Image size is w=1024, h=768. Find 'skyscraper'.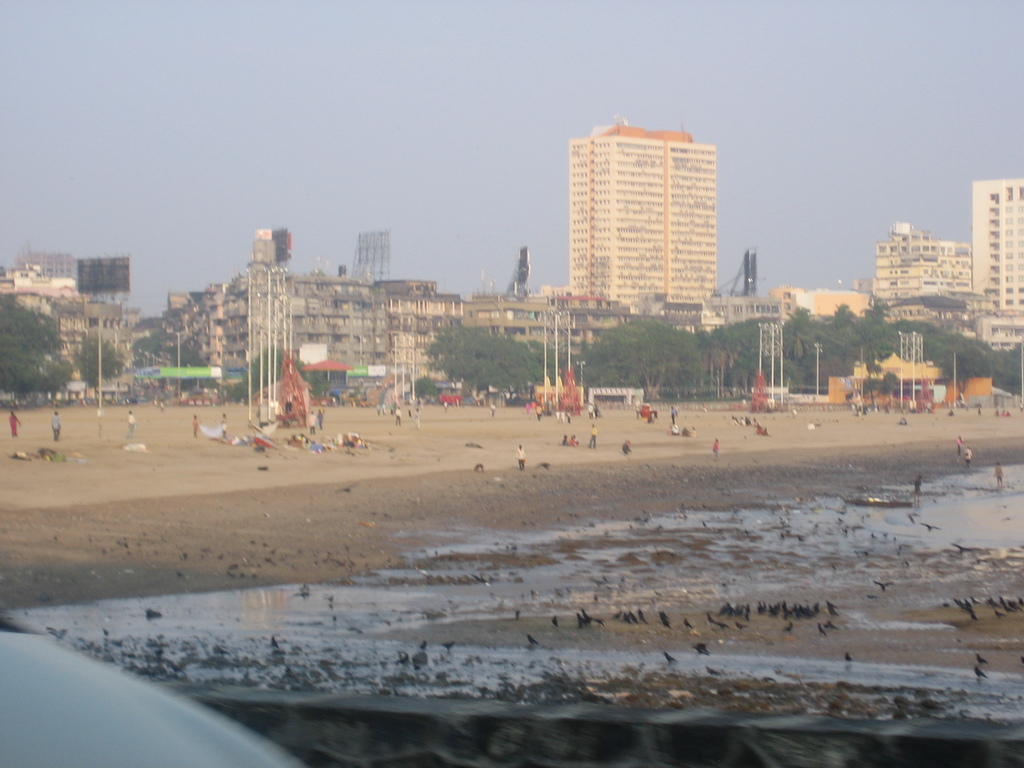
Rect(565, 126, 716, 316).
